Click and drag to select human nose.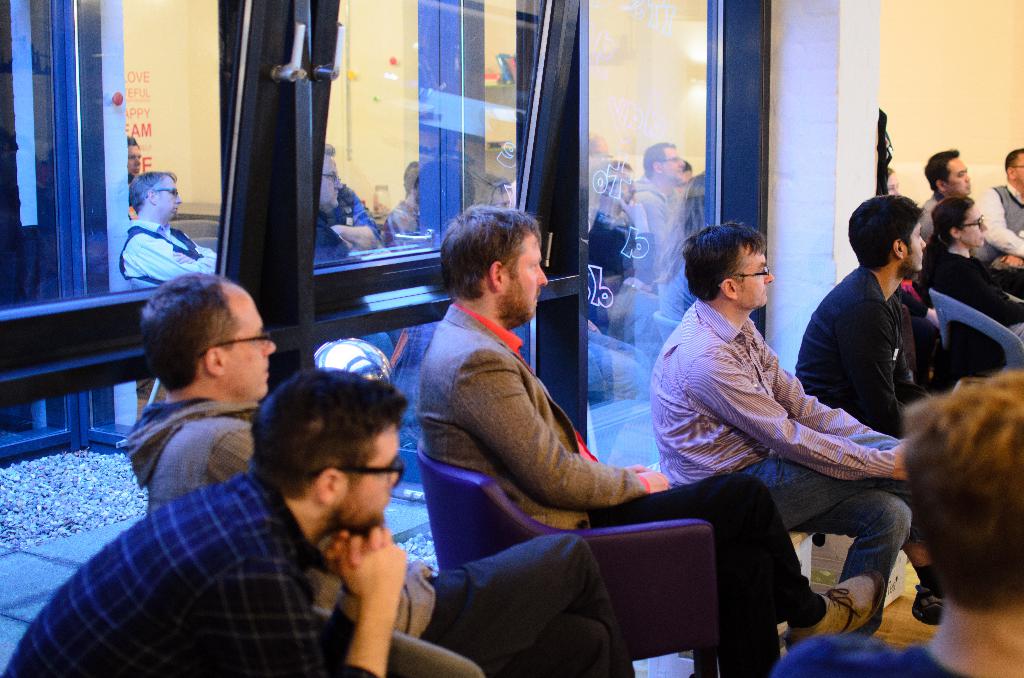
Selection: [266,340,277,355].
